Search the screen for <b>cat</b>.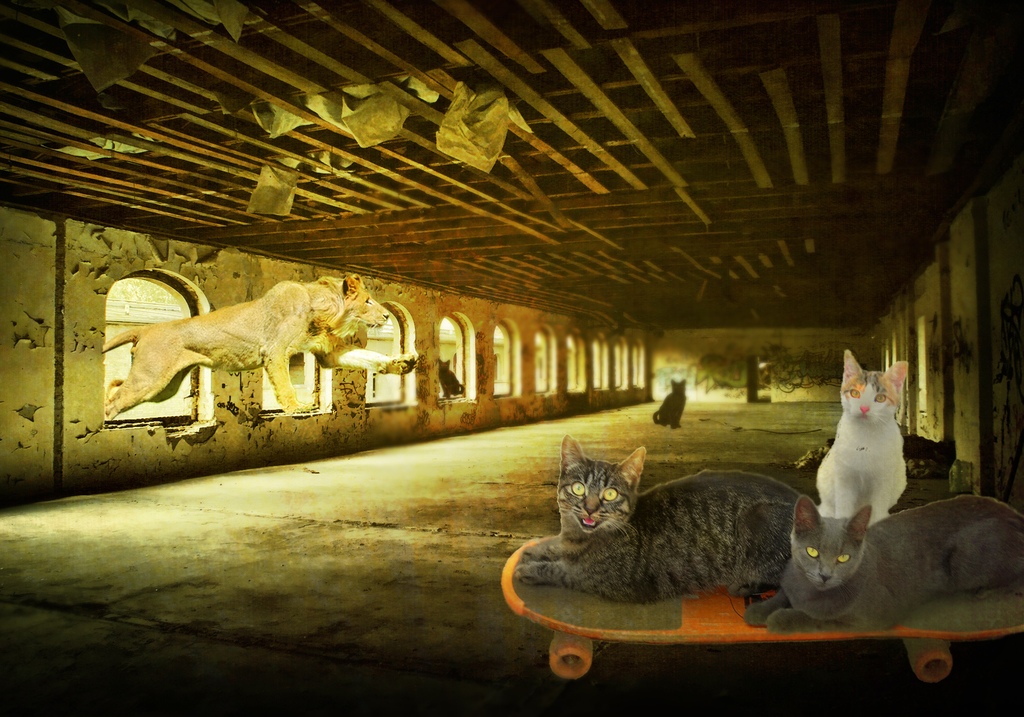
Found at (749,497,1023,628).
